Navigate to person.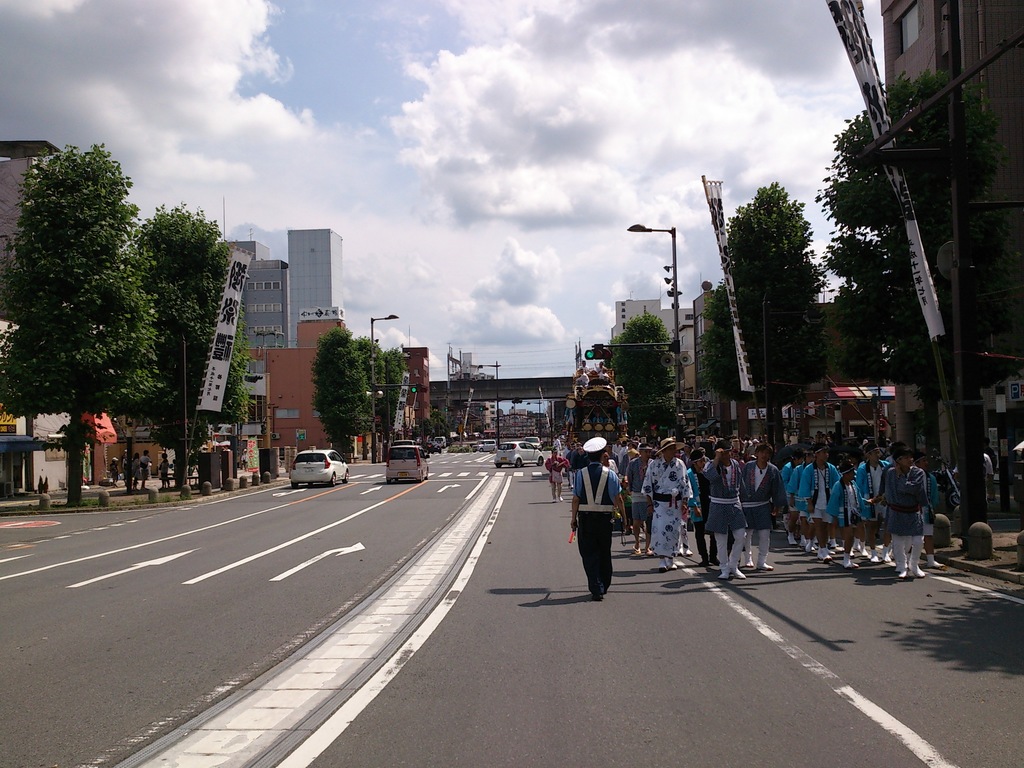
Navigation target: {"x1": 565, "y1": 425, "x2": 627, "y2": 604}.
